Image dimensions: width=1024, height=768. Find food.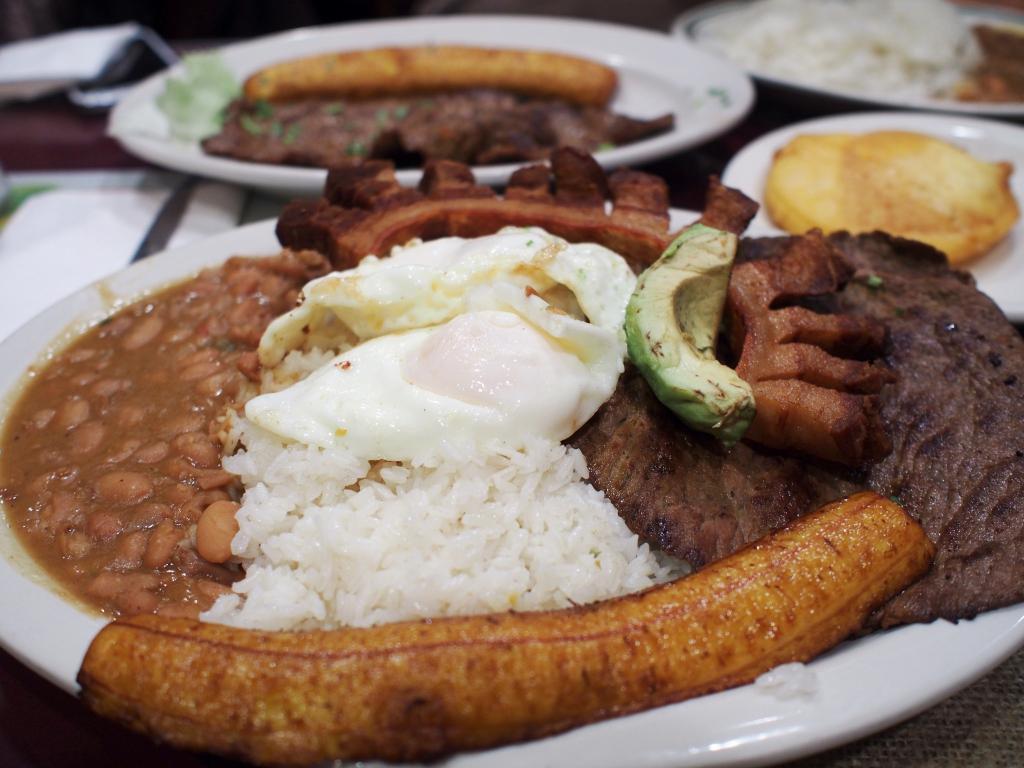
754,117,1020,246.
